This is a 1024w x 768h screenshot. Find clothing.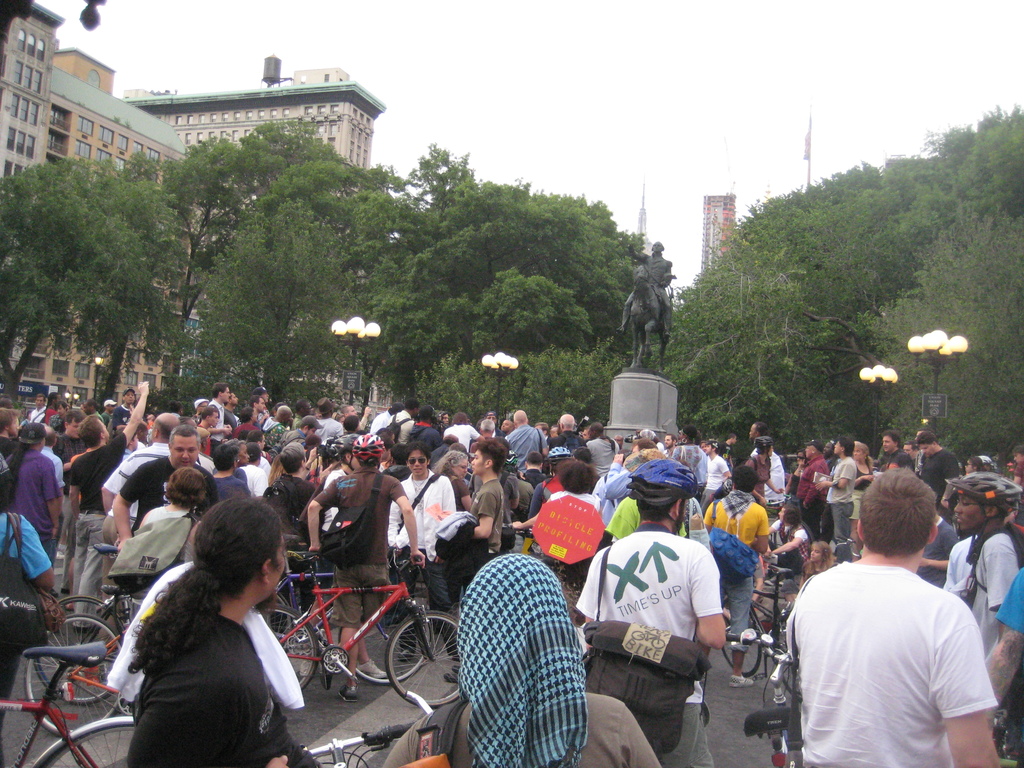
Bounding box: pyautogui.locateOnScreen(383, 548, 674, 767).
